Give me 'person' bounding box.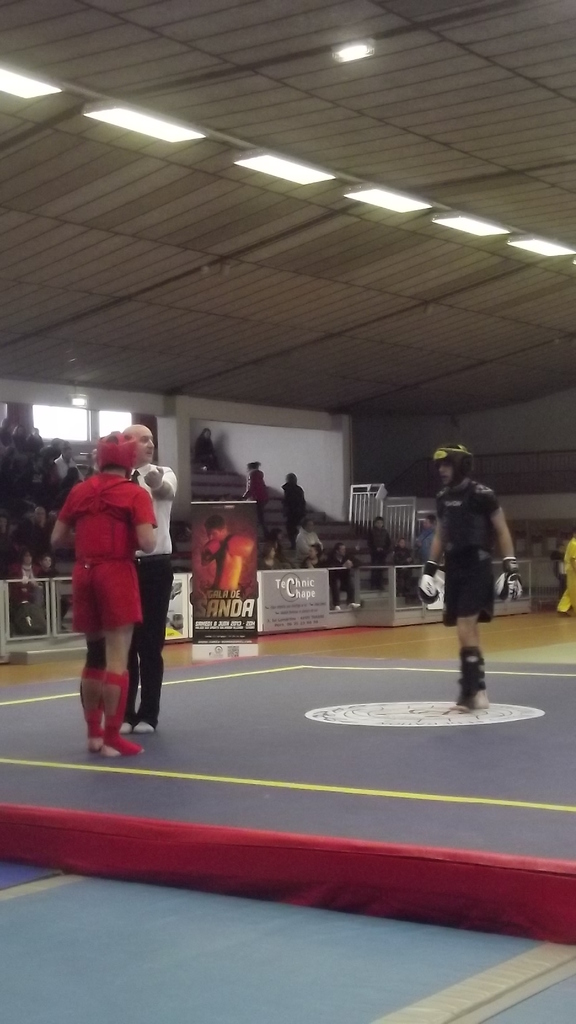
pyautogui.locateOnScreen(559, 527, 575, 616).
